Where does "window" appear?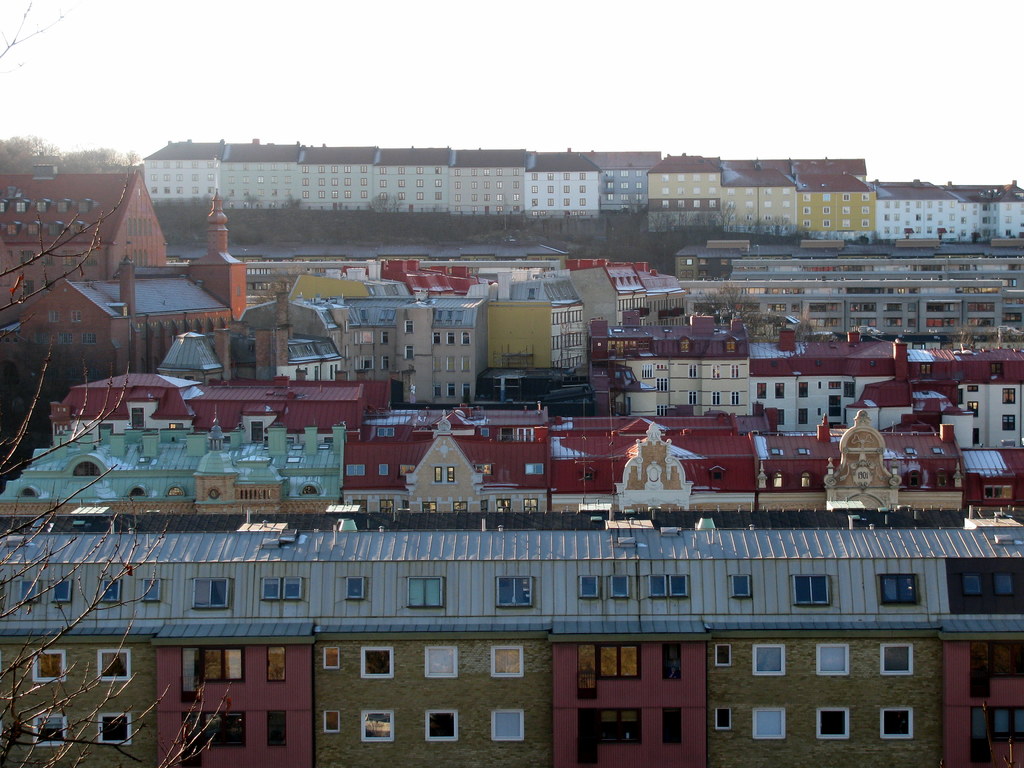
Appears at 461, 356, 474, 371.
